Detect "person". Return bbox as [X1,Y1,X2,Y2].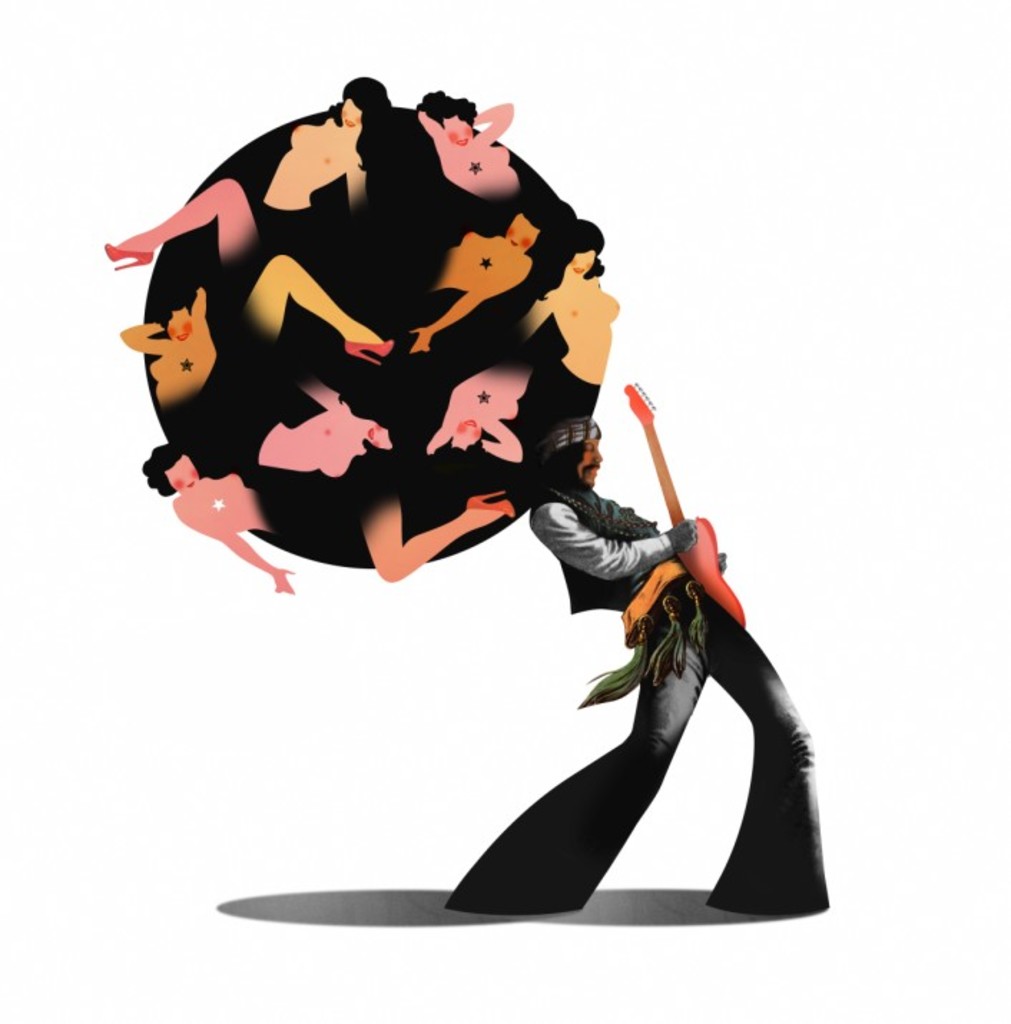
[241,255,392,367].
